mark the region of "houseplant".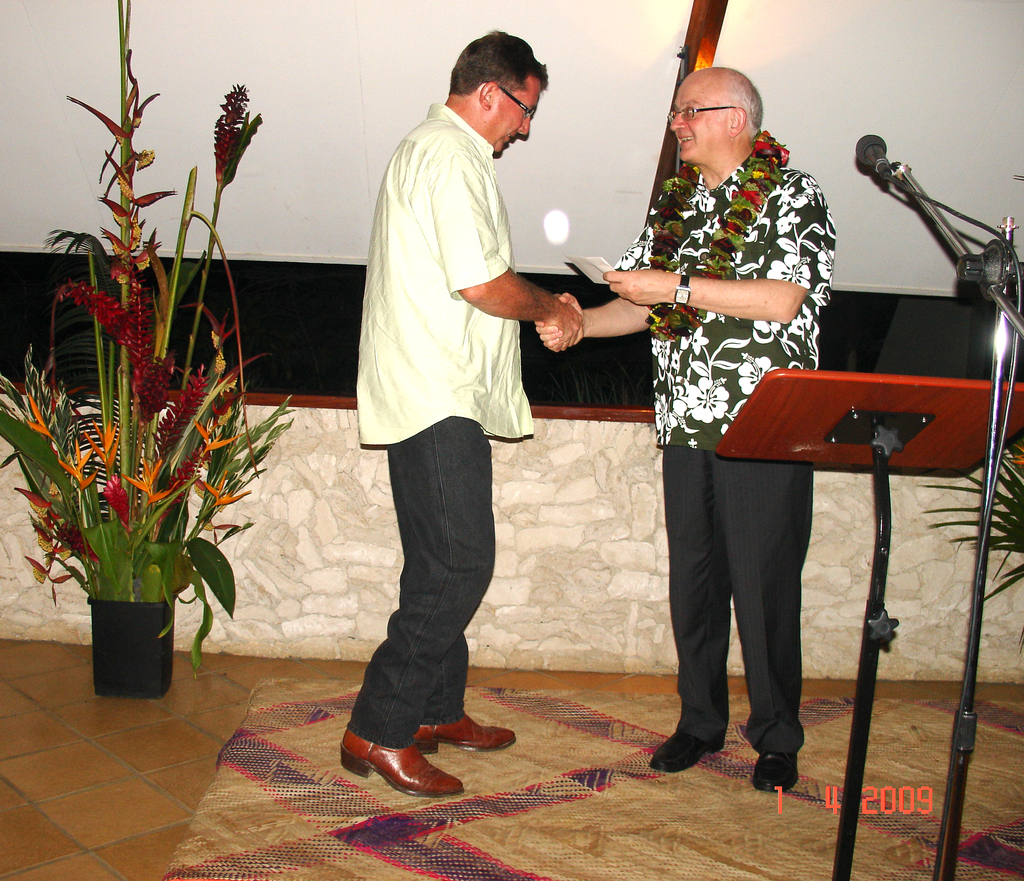
Region: 0:0:296:699.
